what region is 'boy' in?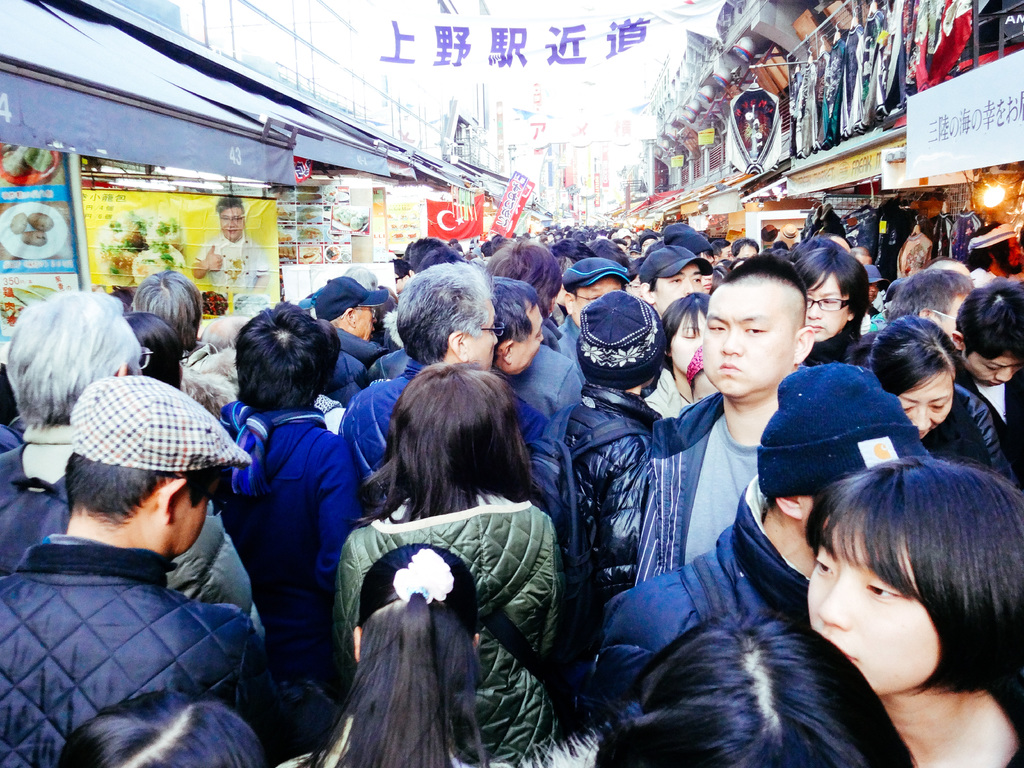
l=945, t=276, r=1023, b=479.
